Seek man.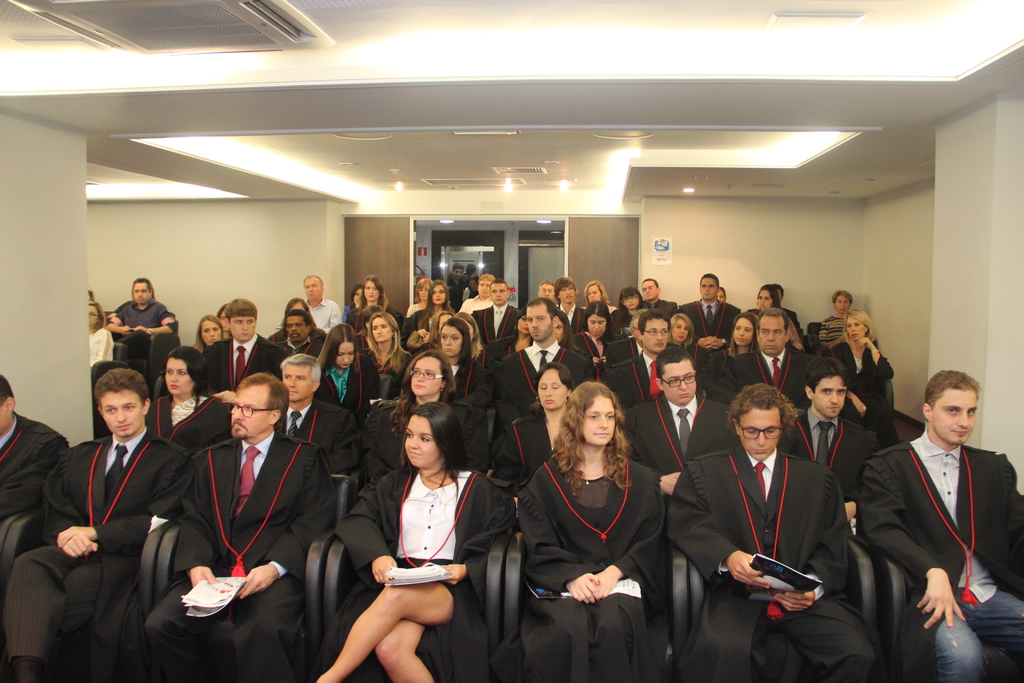
<region>107, 278, 174, 331</region>.
